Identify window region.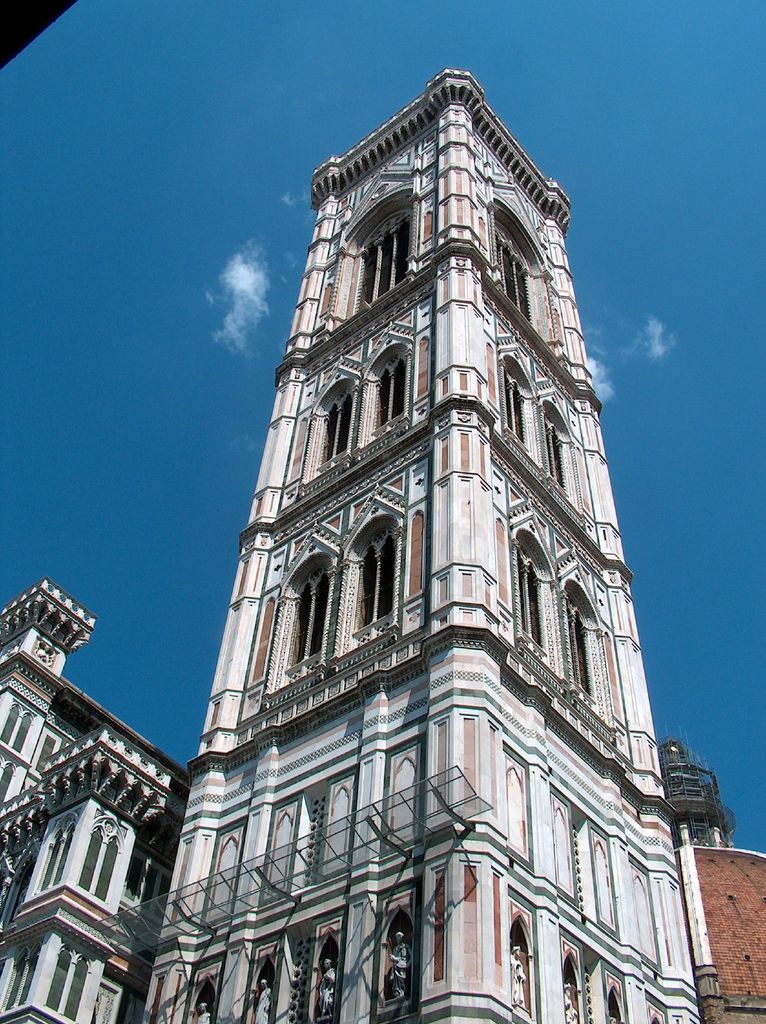
Region: Rect(8, 938, 41, 1006).
